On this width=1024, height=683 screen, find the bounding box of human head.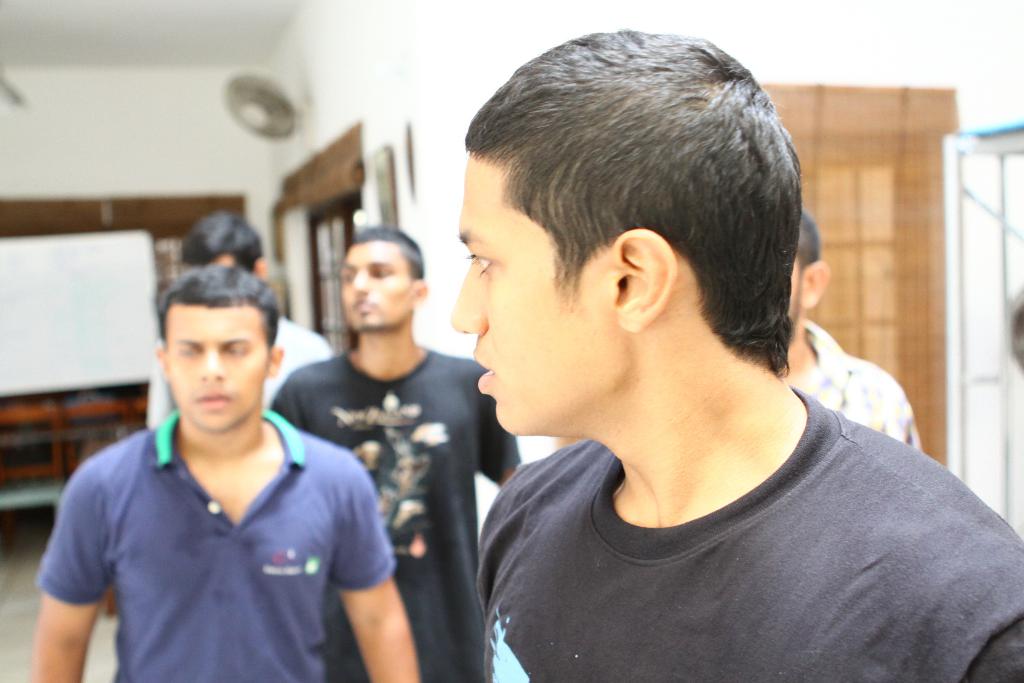
Bounding box: (337,226,426,335).
